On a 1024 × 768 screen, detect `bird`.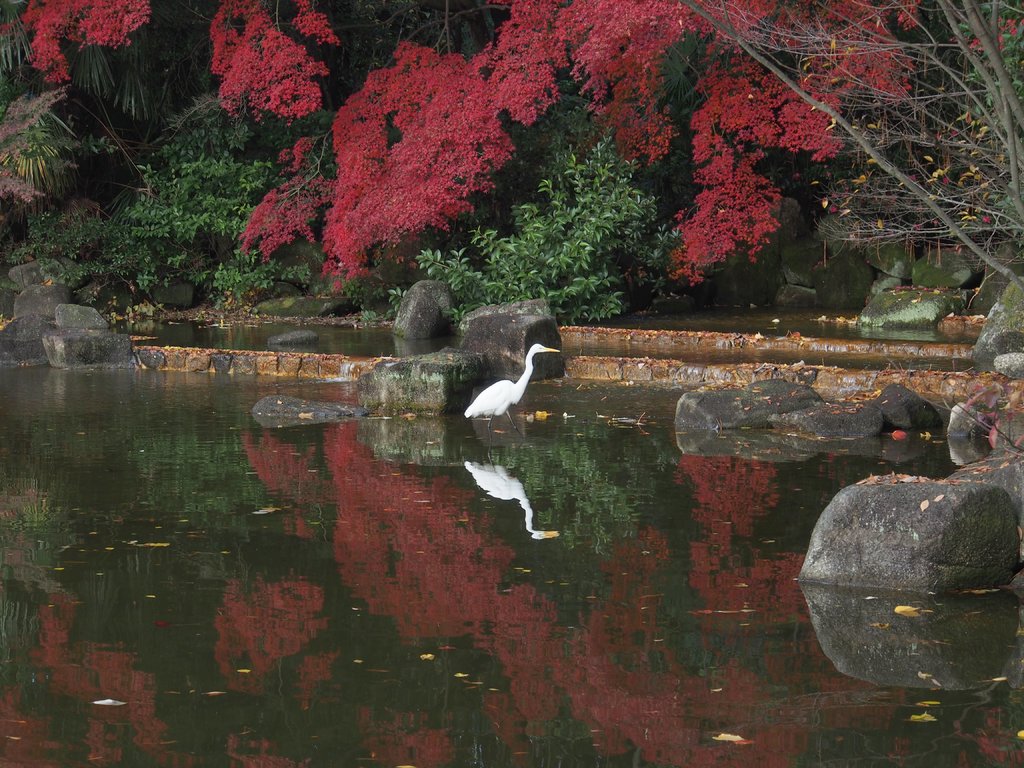
453:339:557:432.
